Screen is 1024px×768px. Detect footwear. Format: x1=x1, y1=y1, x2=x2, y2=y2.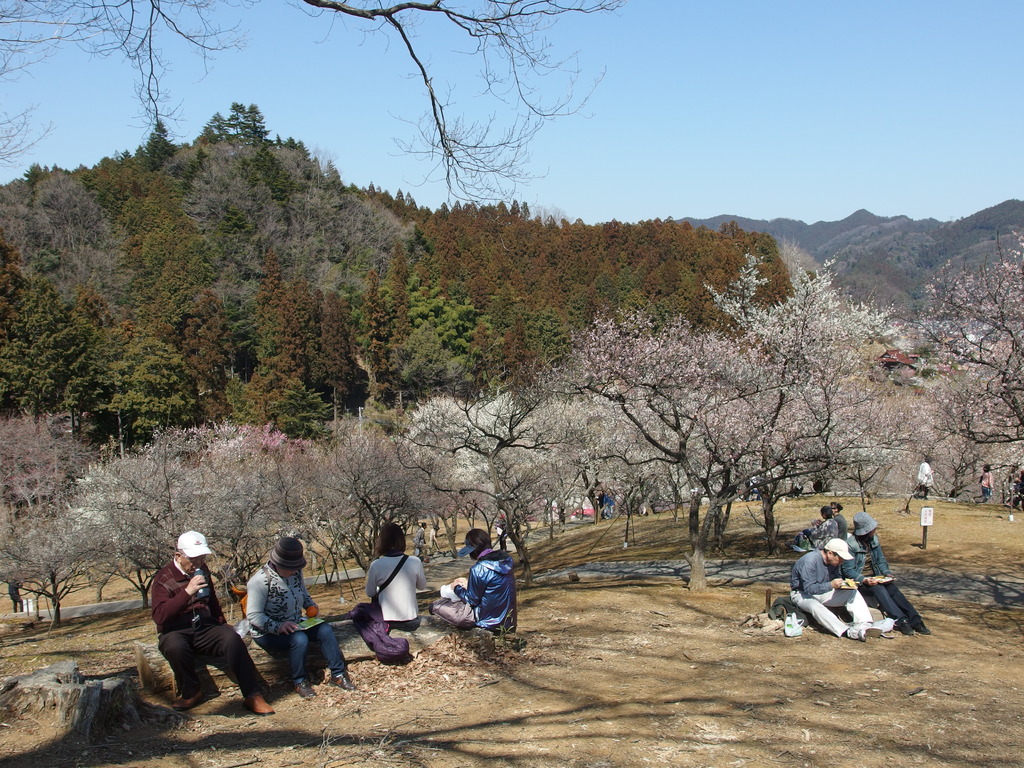
x1=896, y1=620, x2=912, y2=633.
